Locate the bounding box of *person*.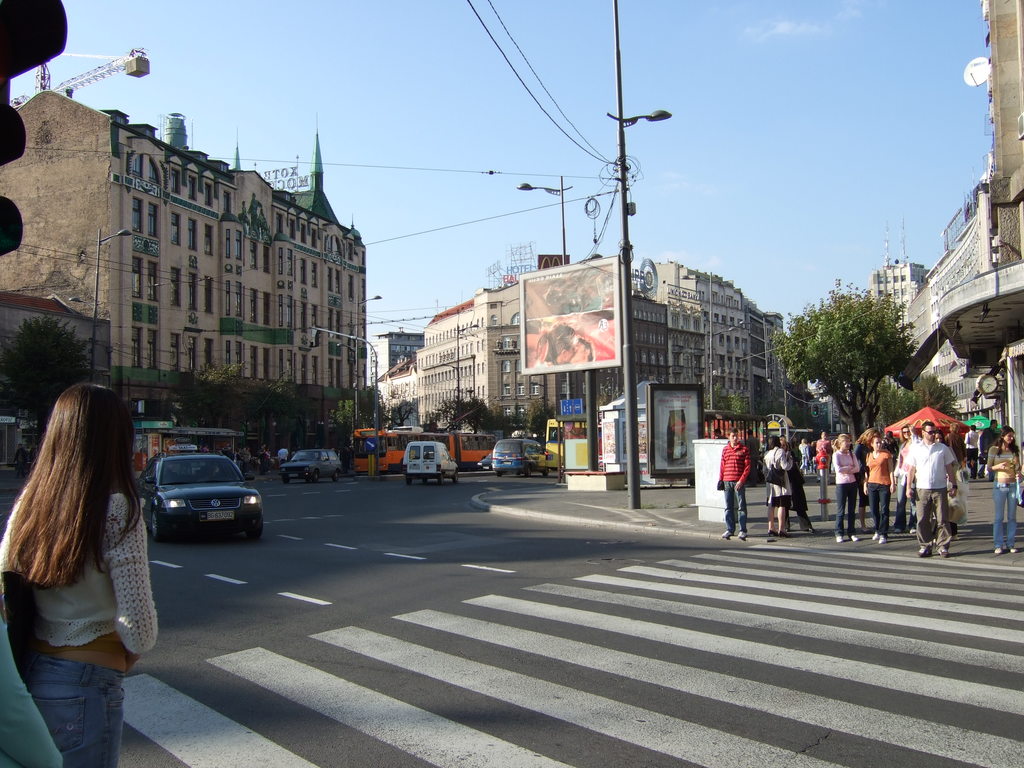
Bounding box: pyautogui.locateOnScreen(716, 433, 773, 543).
